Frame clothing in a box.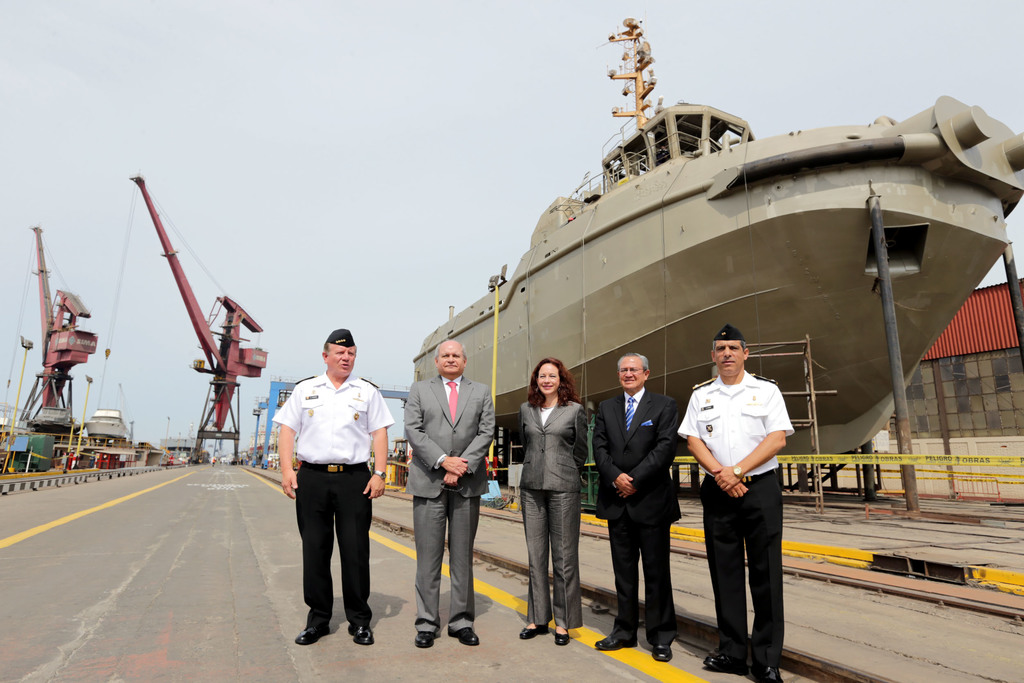
(271, 366, 394, 628).
